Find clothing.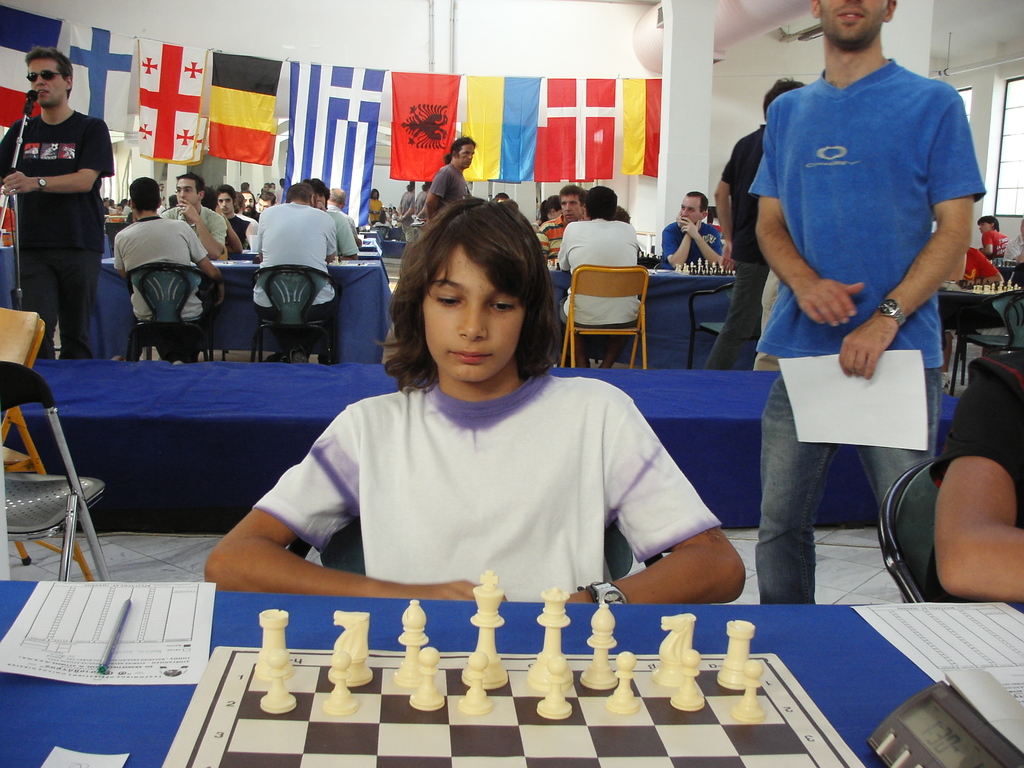
[left=541, top=209, right=589, bottom=284].
